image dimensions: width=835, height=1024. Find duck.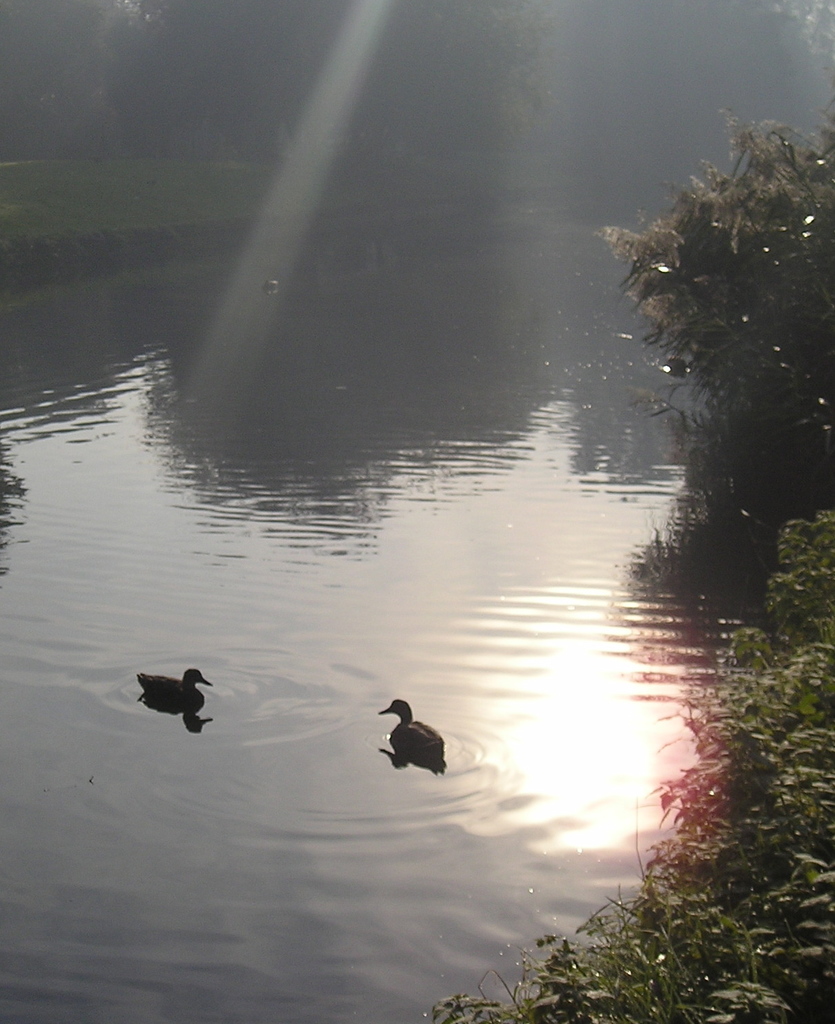
{"x1": 131, "y1": 666, "x2": 217, "y2": 702}.
